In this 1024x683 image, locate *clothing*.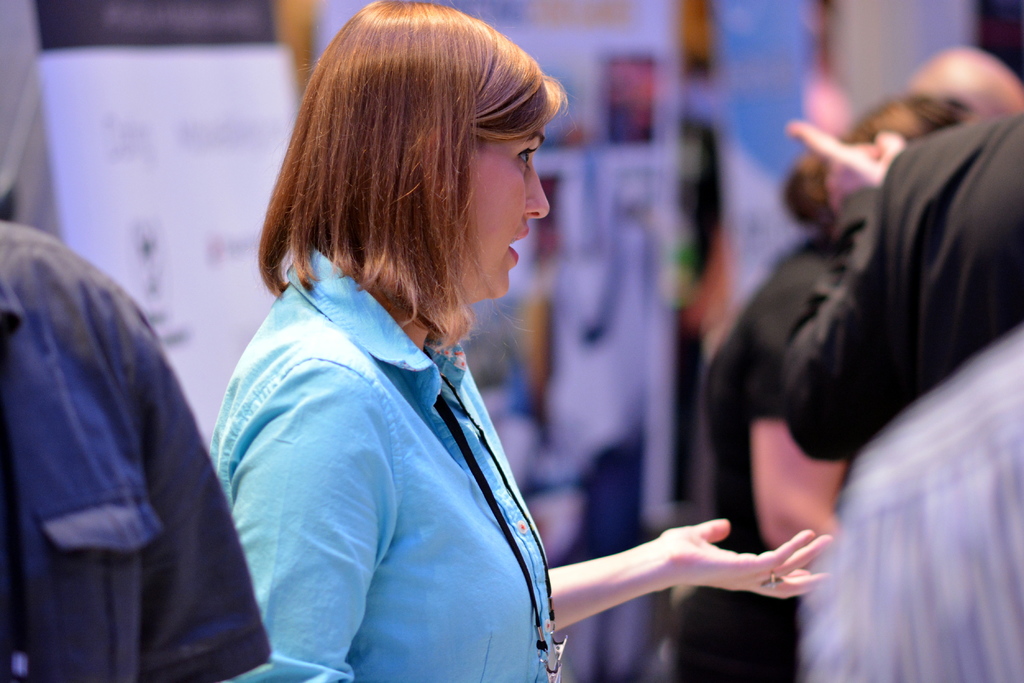
Bounding box: <bbox>198, 237, 570, 682</bbox>.
